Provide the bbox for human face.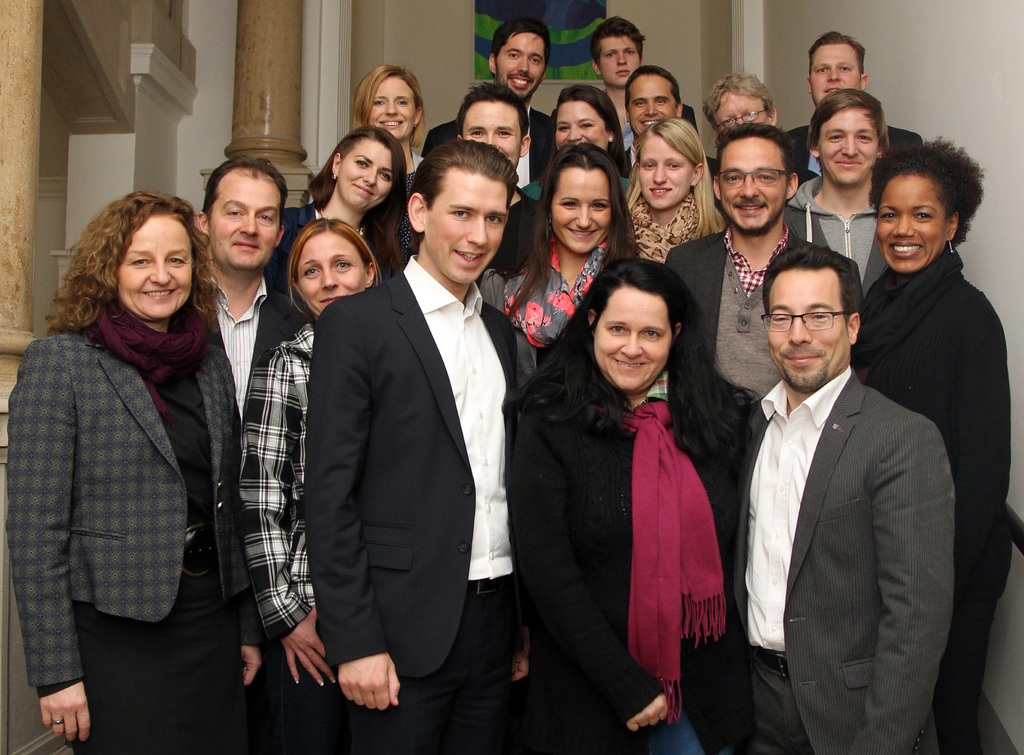
detection(335, 143, 391, 214).
